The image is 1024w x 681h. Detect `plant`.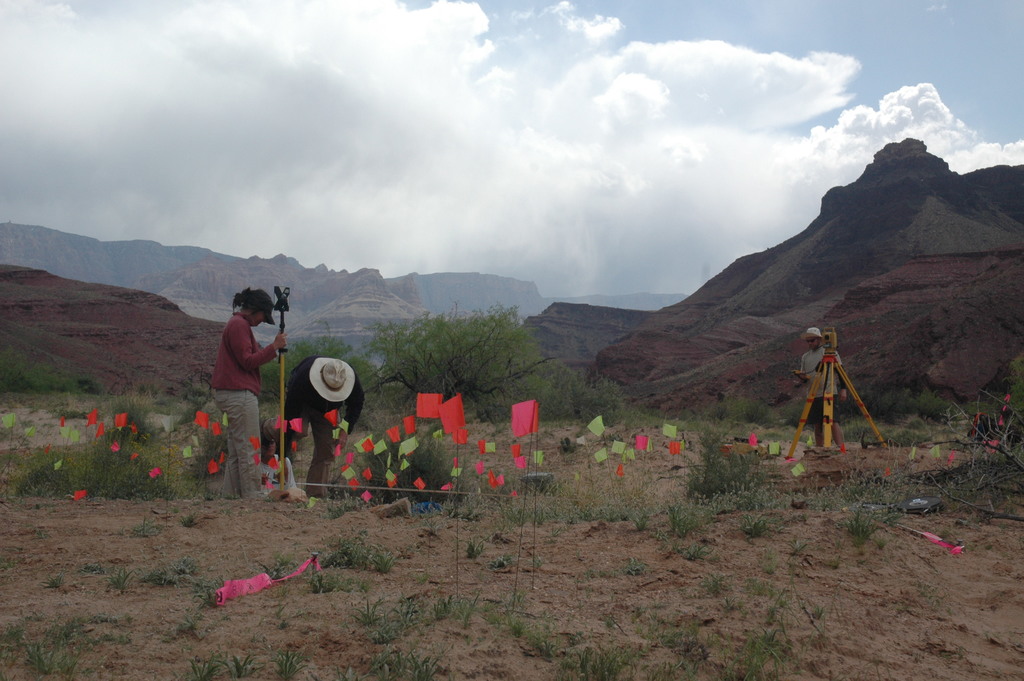
Detection: BBox(171, 556, 191, 571).
